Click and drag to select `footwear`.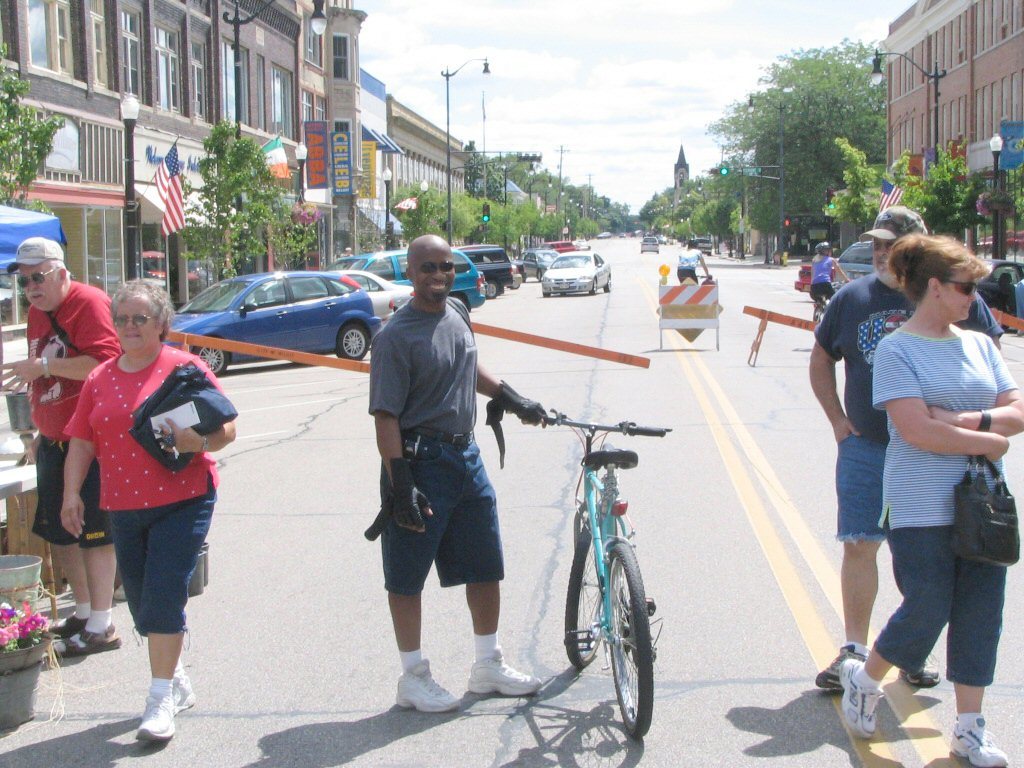
Selection: 898:649:952:691.
